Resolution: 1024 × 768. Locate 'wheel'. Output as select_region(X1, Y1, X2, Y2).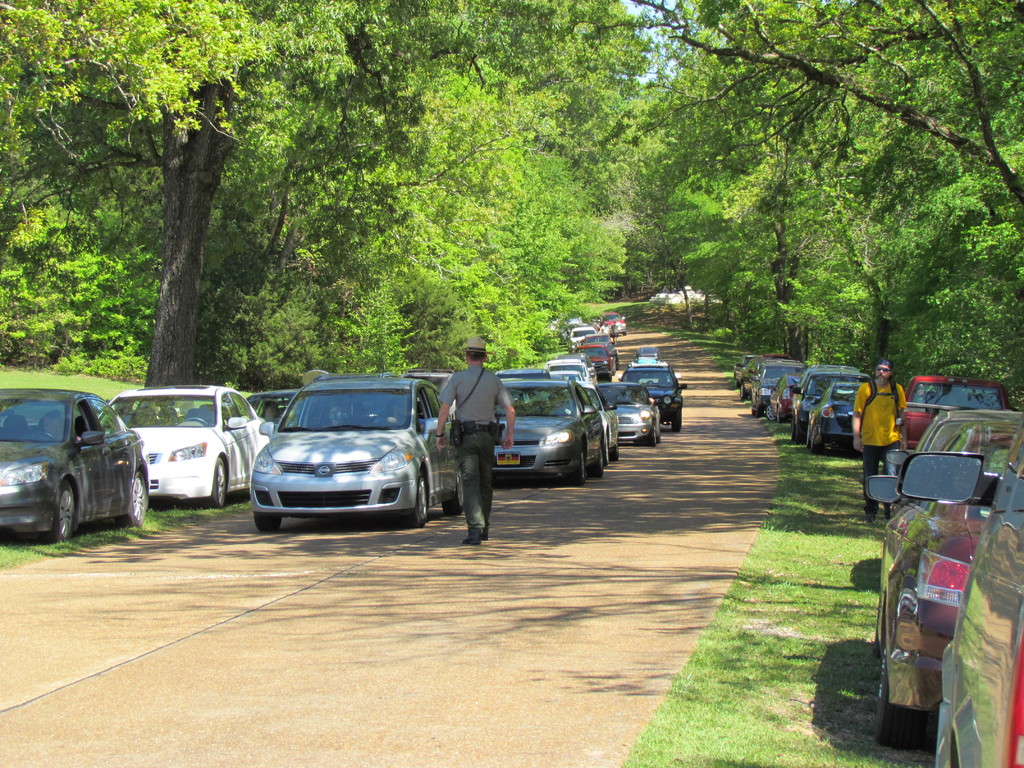
select_region(570, 443, 589, 484).
